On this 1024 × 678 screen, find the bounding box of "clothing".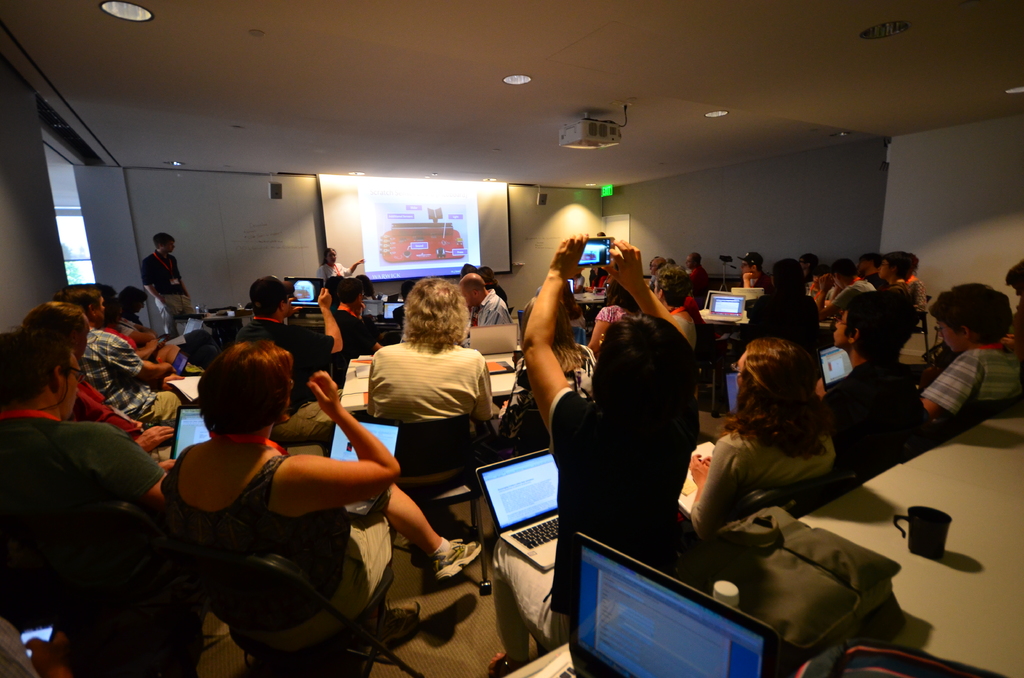
Bounding box: box=[163, 444, 396, 659].
